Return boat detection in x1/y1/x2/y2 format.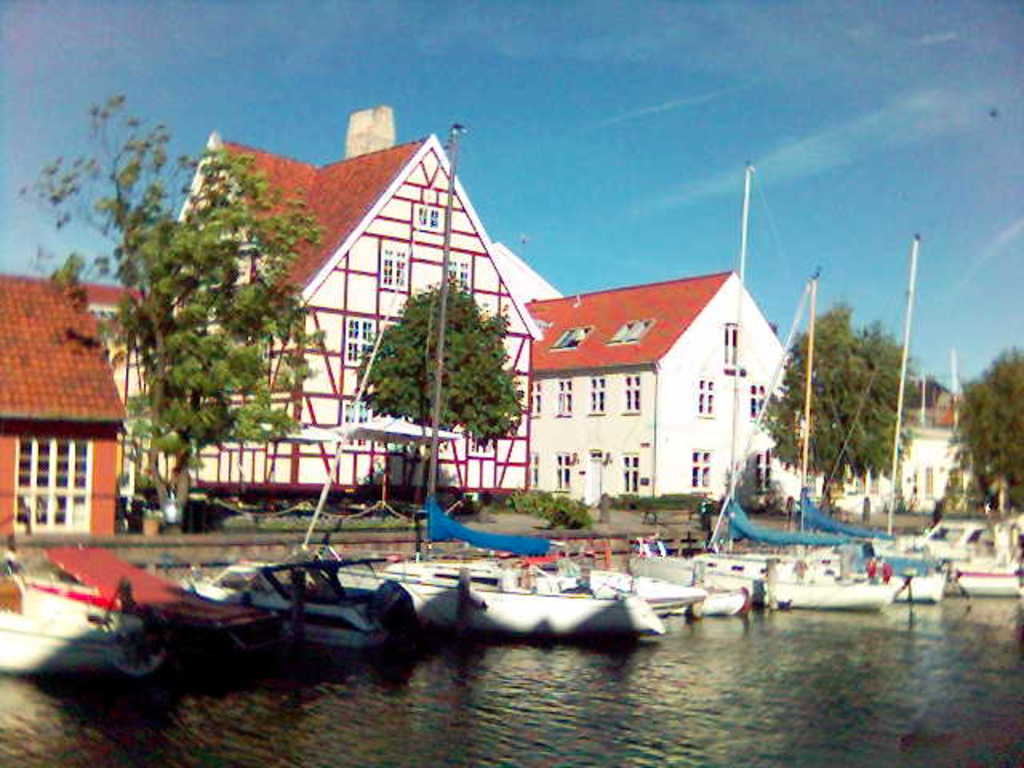
181/549/382/640.
